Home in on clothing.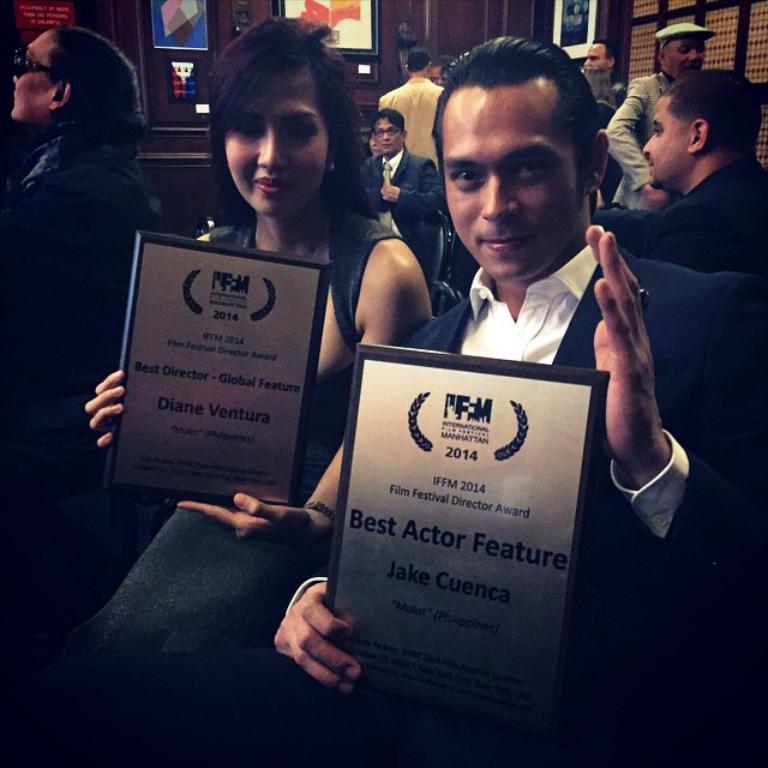
Homed in at 614:163:767:290.
